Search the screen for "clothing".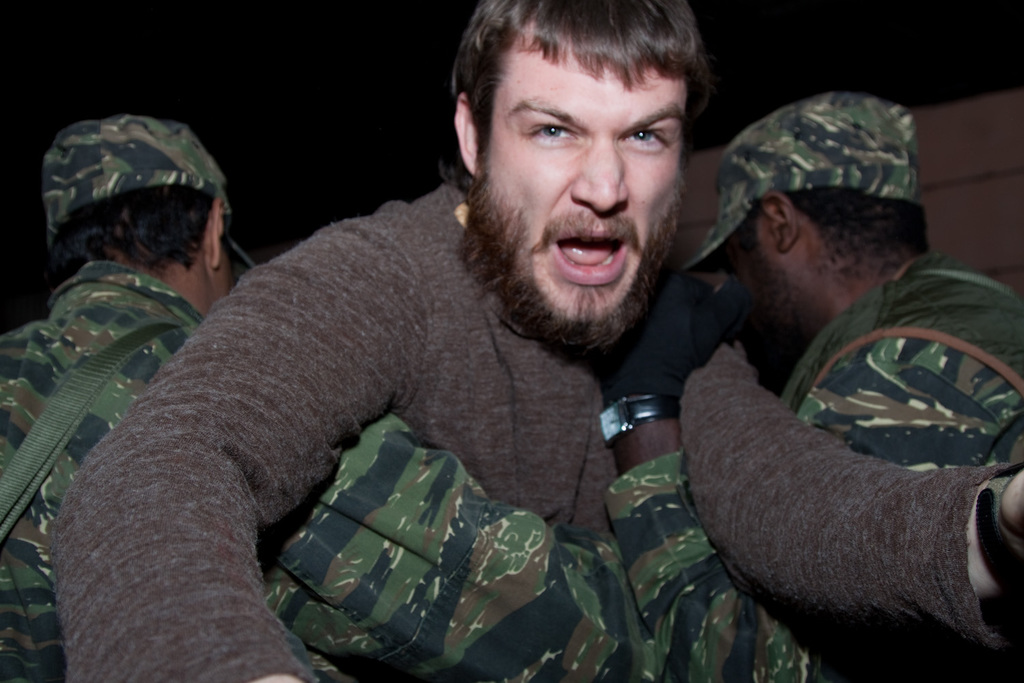
Found at [598,251,1023,682].
